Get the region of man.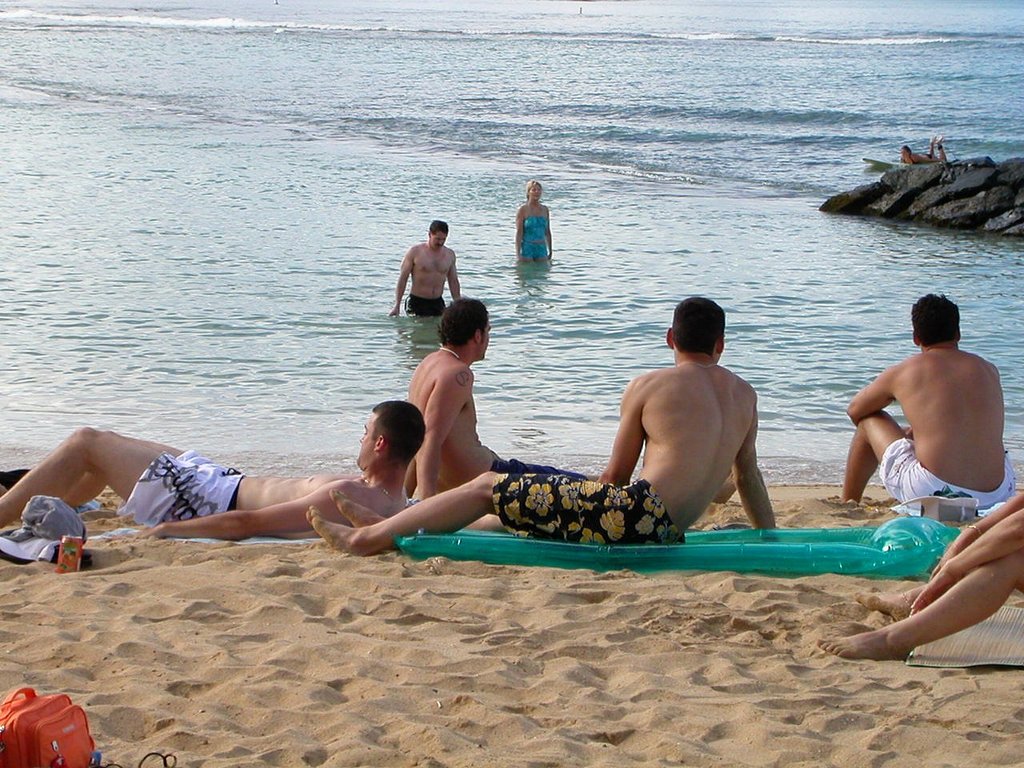
[x1=394, y1=216, x2=463, y2=322].
